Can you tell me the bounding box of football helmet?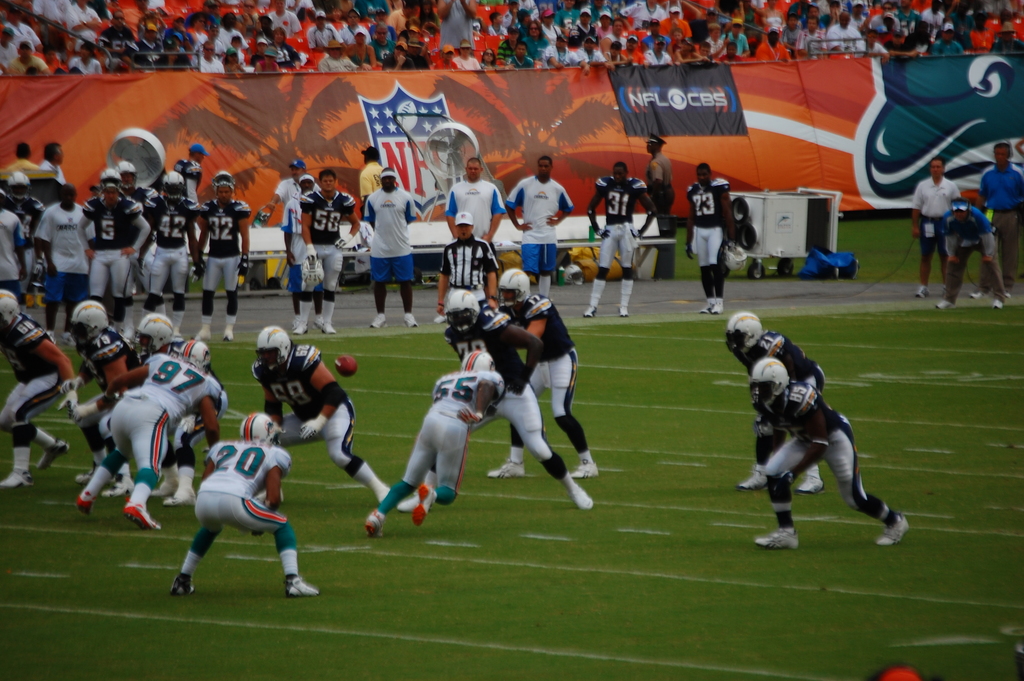
left=181, top=338, right=212, bottom=369.
